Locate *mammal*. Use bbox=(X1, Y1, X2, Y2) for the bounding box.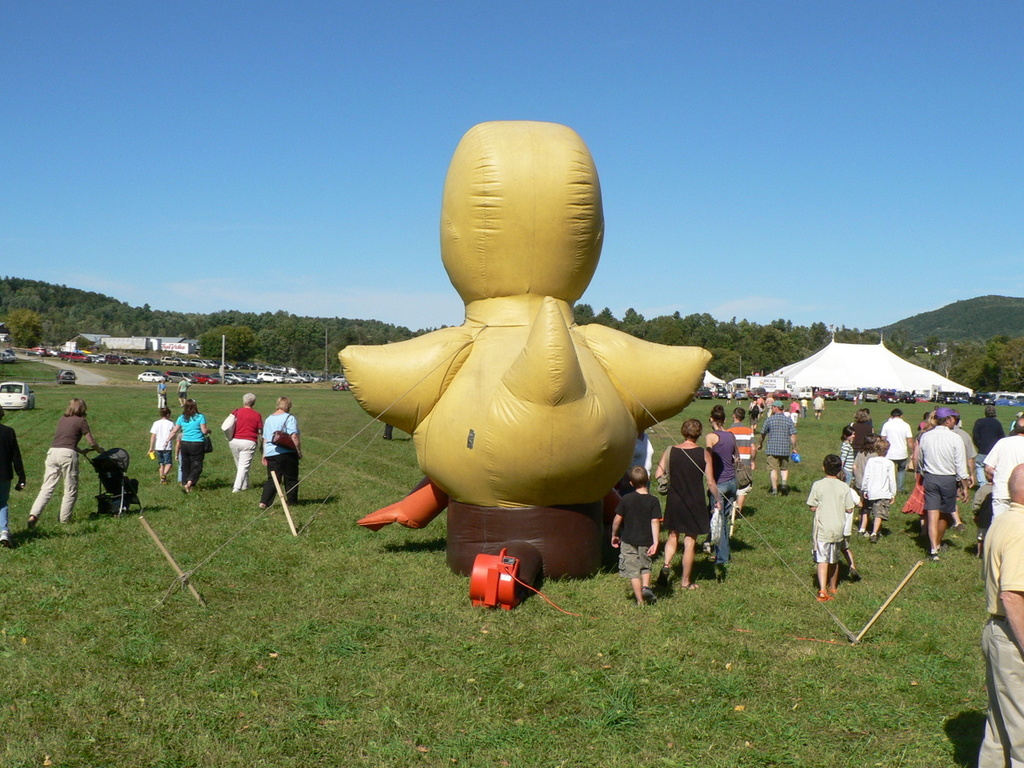
bbox=(30, 394, 81, 529).
